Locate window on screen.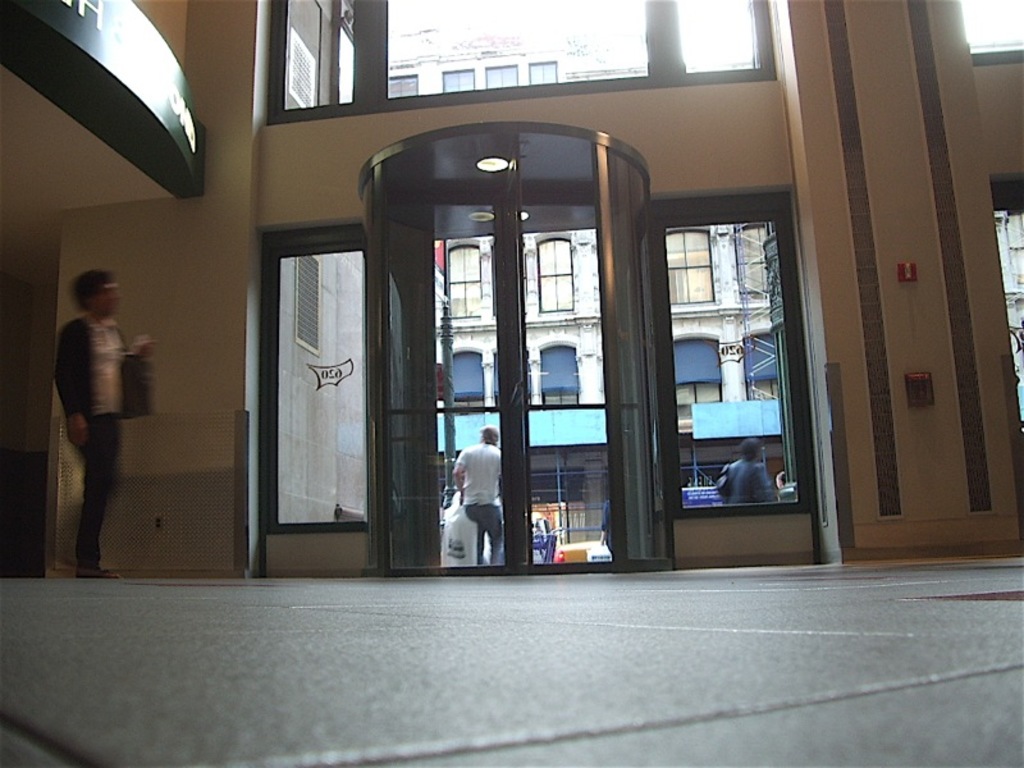
On screen at [732,220,772,308].
